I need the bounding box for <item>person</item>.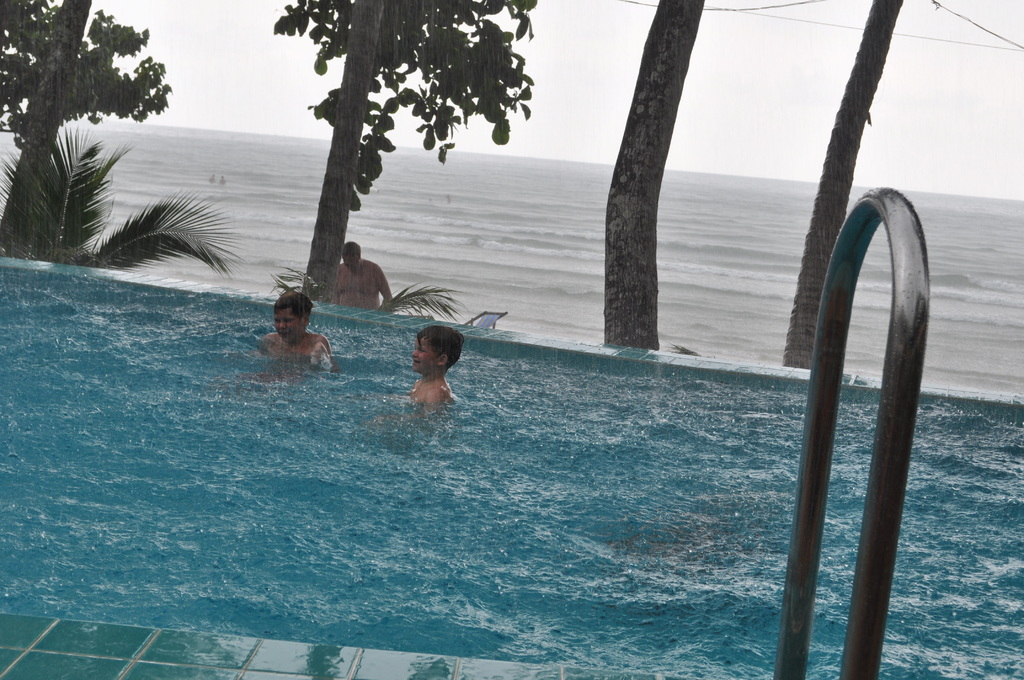
Here it is: (253,279,330,376).
